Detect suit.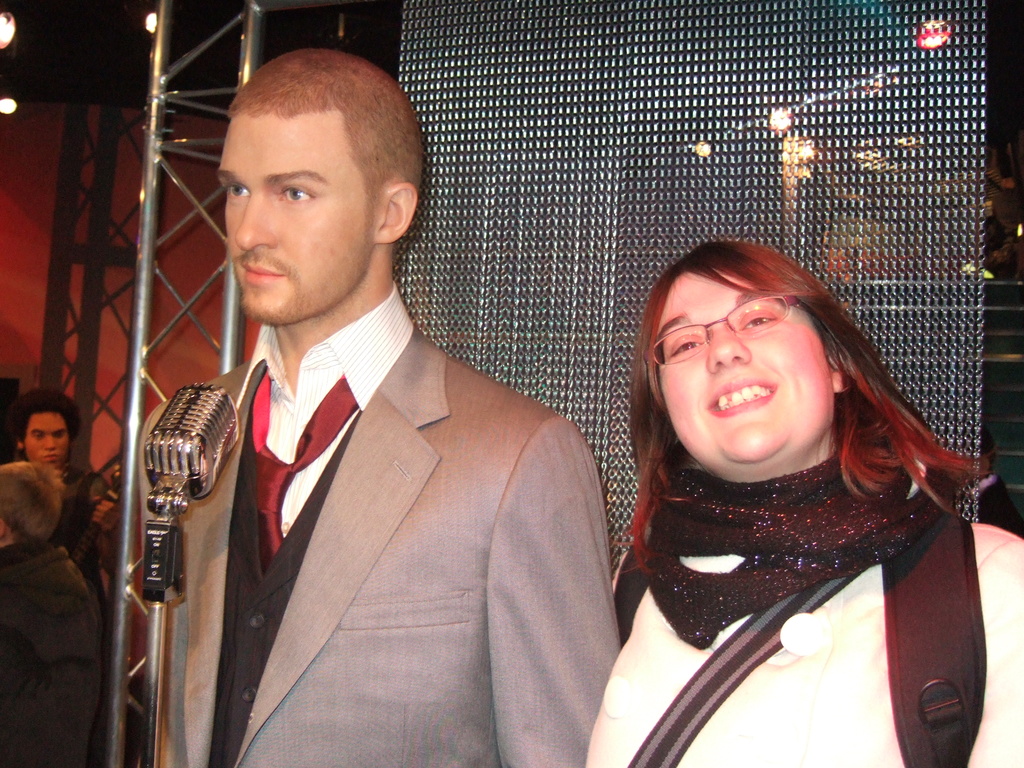
Detected at select_region(145, 186, 604, 760).
